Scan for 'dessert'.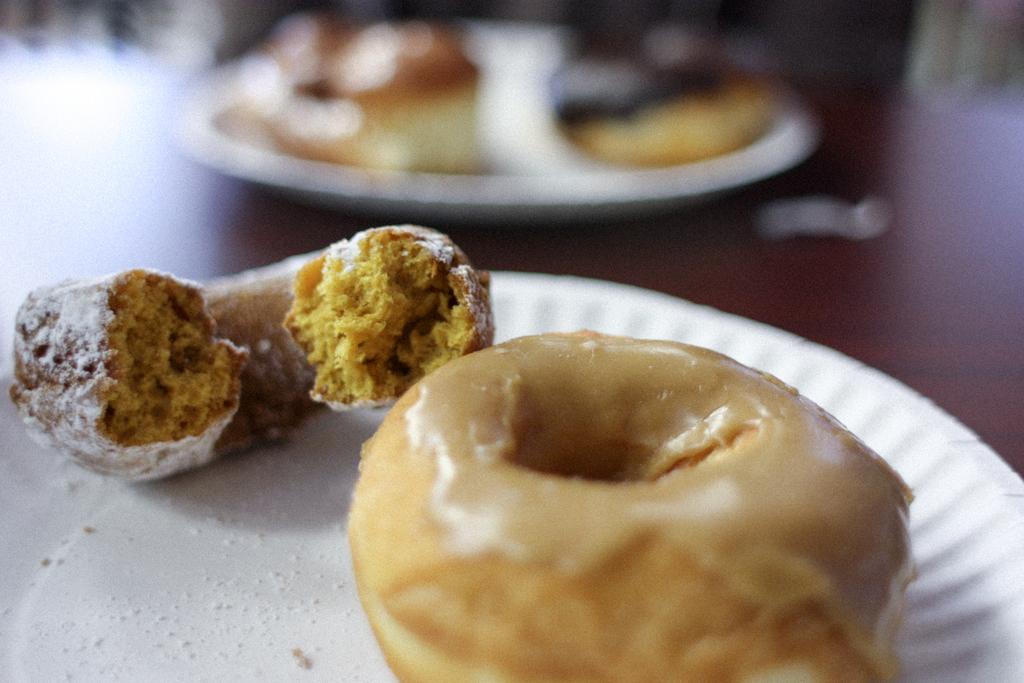
Scan result: l=14, t=216, r=498, b=479.
